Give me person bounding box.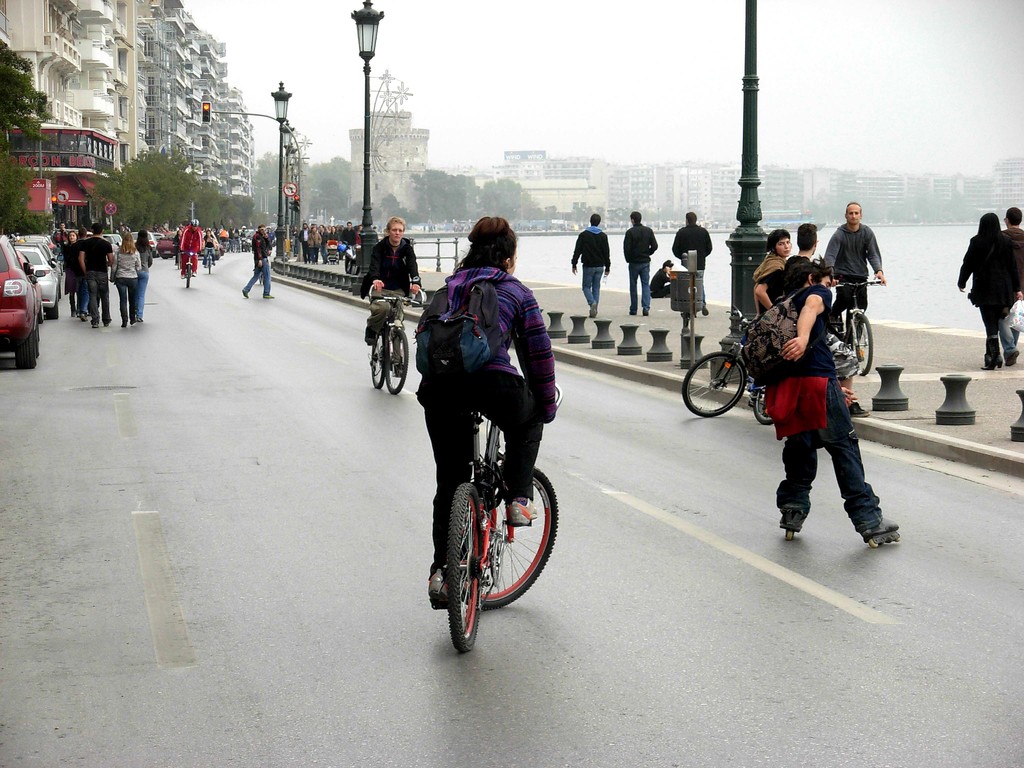
x1=203 y1=230 x2=216 y2=265.
